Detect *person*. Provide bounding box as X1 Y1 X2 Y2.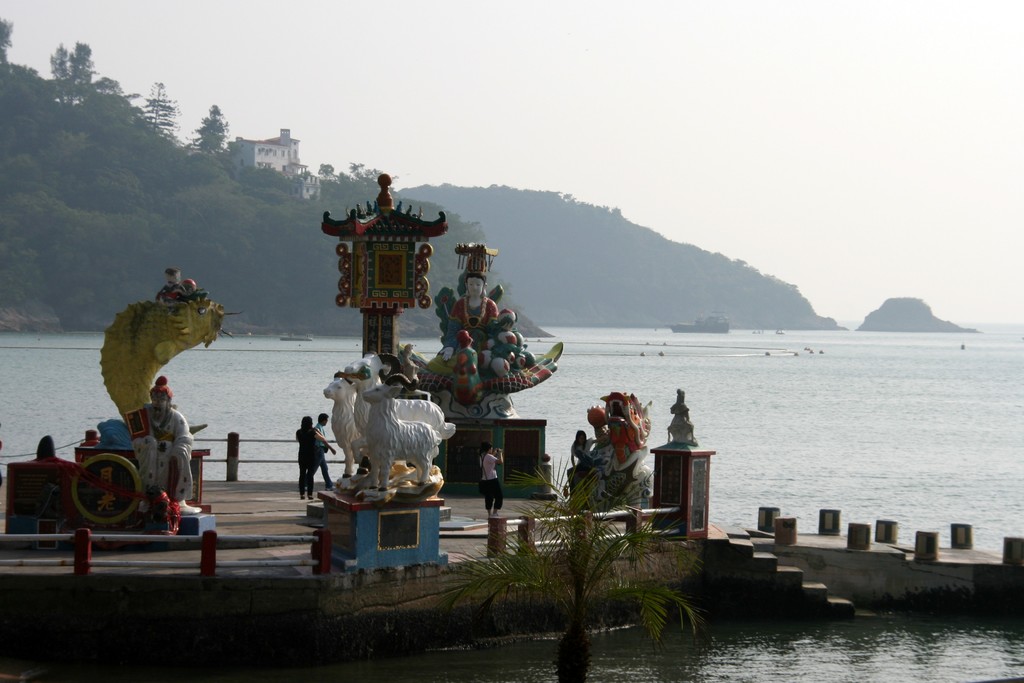
304 416 337 490.
